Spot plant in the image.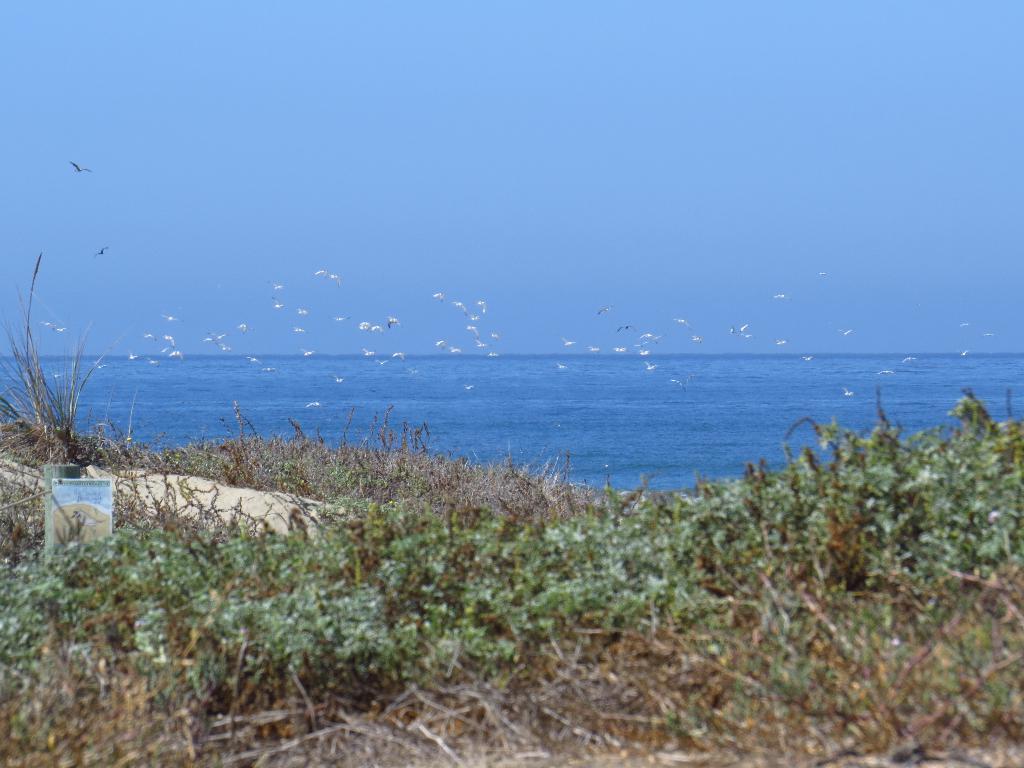
plant found at 3/214/132/494.
